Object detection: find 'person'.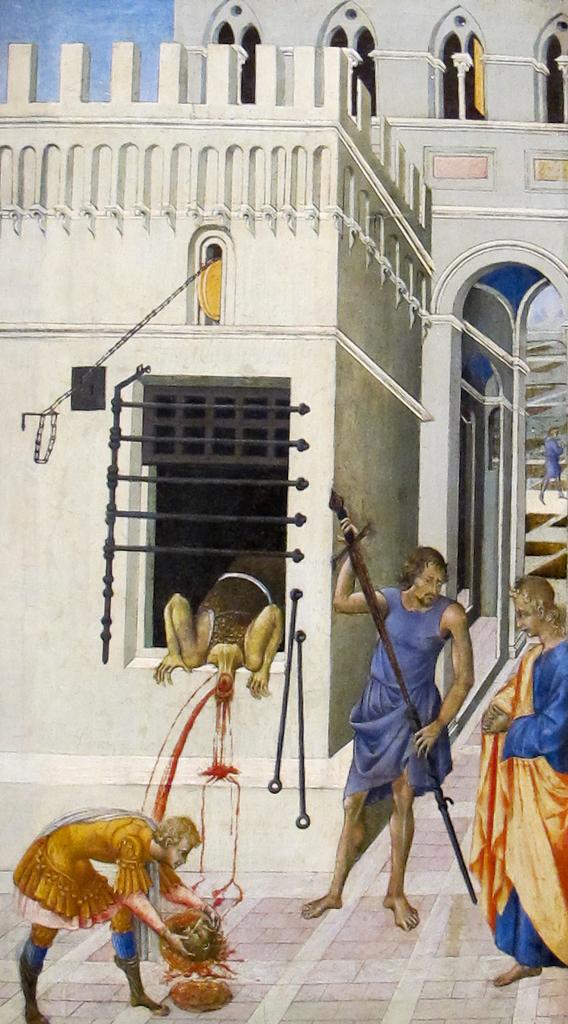
rect(331, 518, 477, 932).
